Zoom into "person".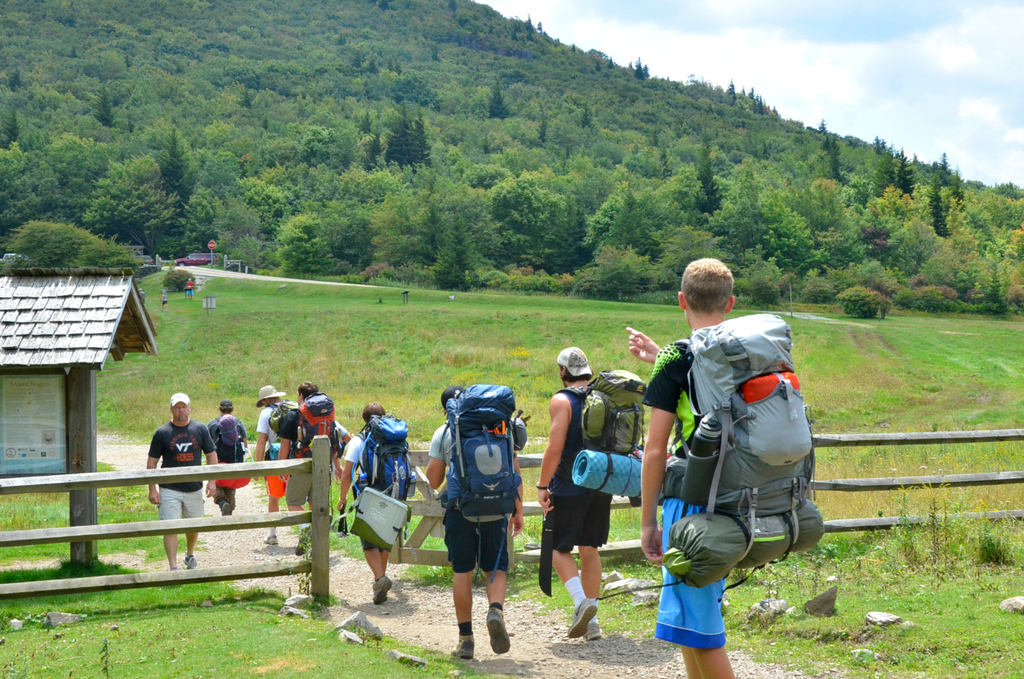
Zoom target: pyautogui.locateOnScreen(426, 388, 526, 661).
